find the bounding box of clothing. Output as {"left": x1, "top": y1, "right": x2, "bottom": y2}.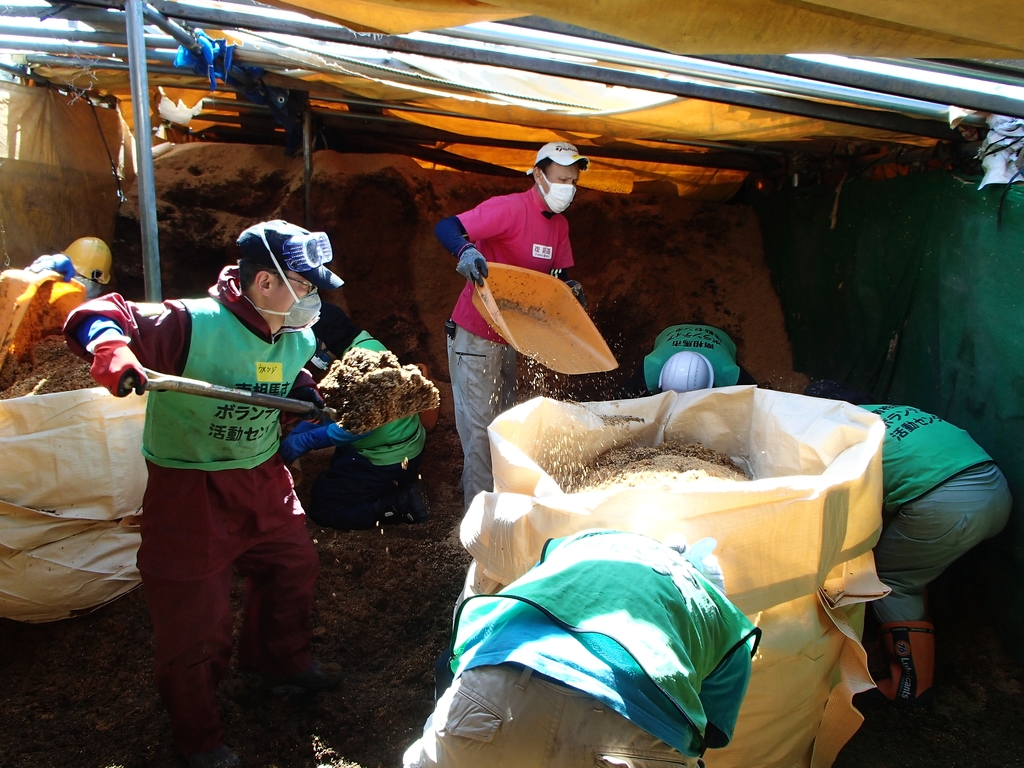
{"left": 434, "top": 184, "right": 569, "bottom": 503}.
